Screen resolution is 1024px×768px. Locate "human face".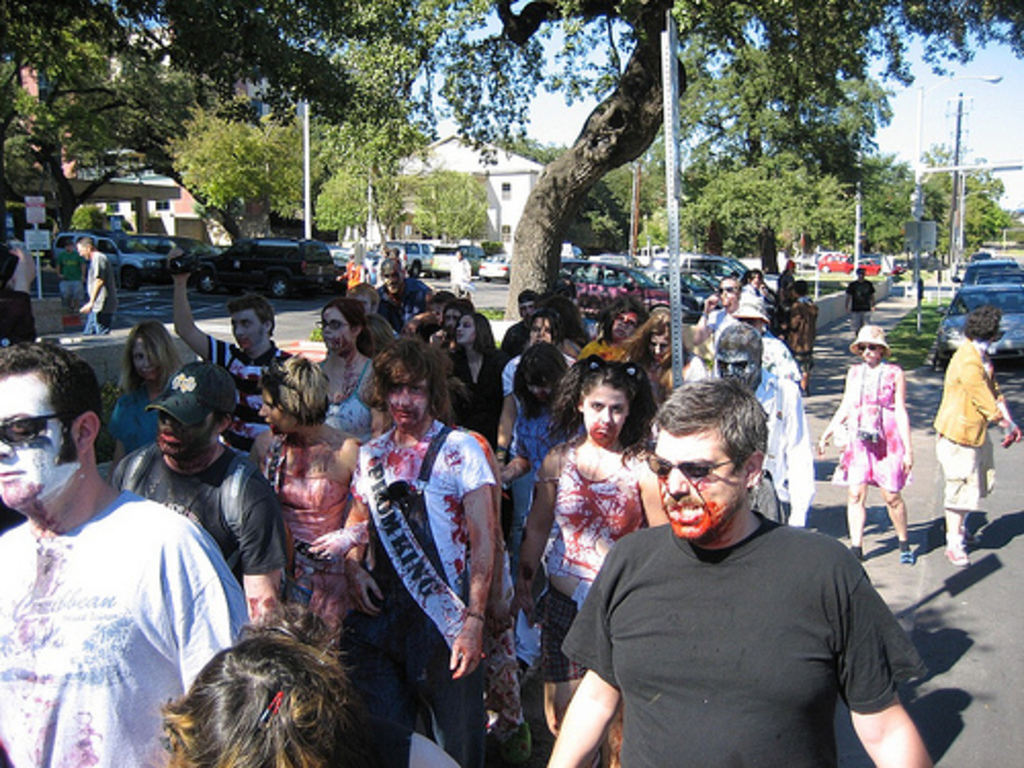
x1=0, y1=375, x2=70, y2=506.
